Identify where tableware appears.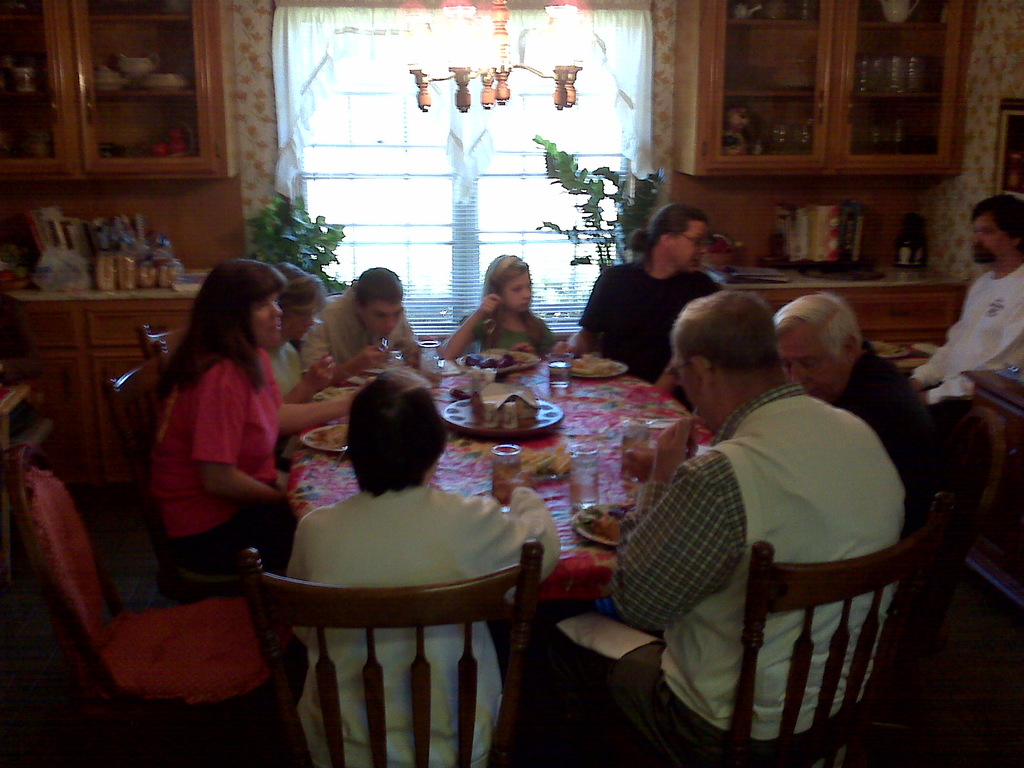
Appears at bbox=(309, 383, 363, 403).
